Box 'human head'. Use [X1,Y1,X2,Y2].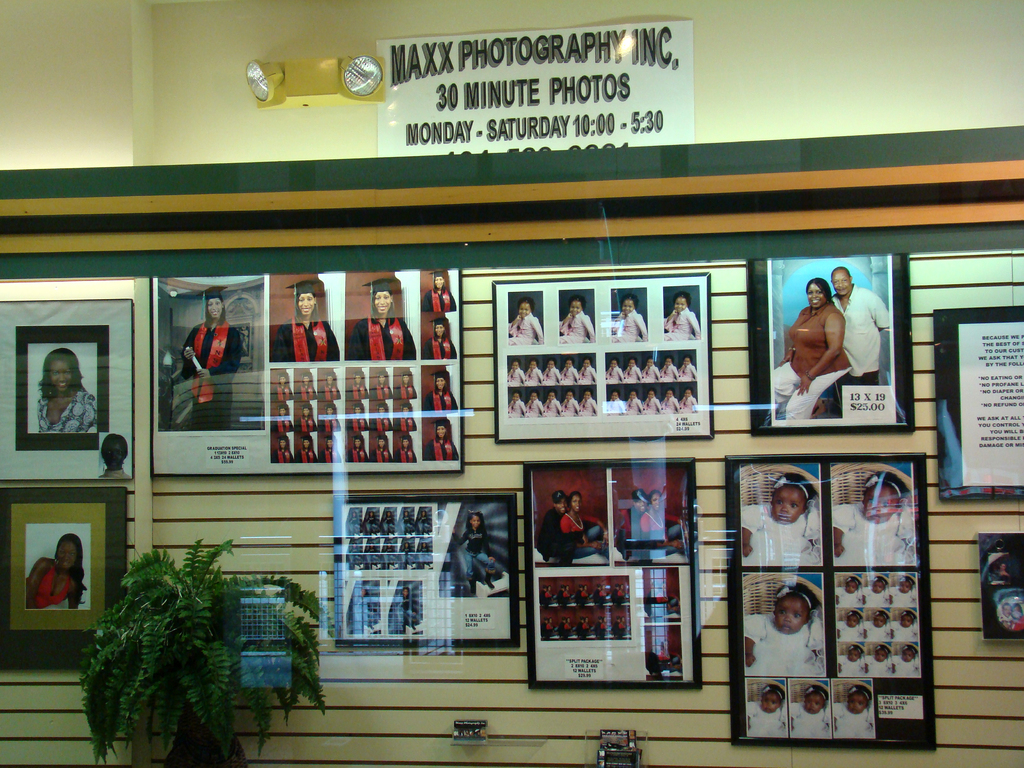
[205,300,223,322].
